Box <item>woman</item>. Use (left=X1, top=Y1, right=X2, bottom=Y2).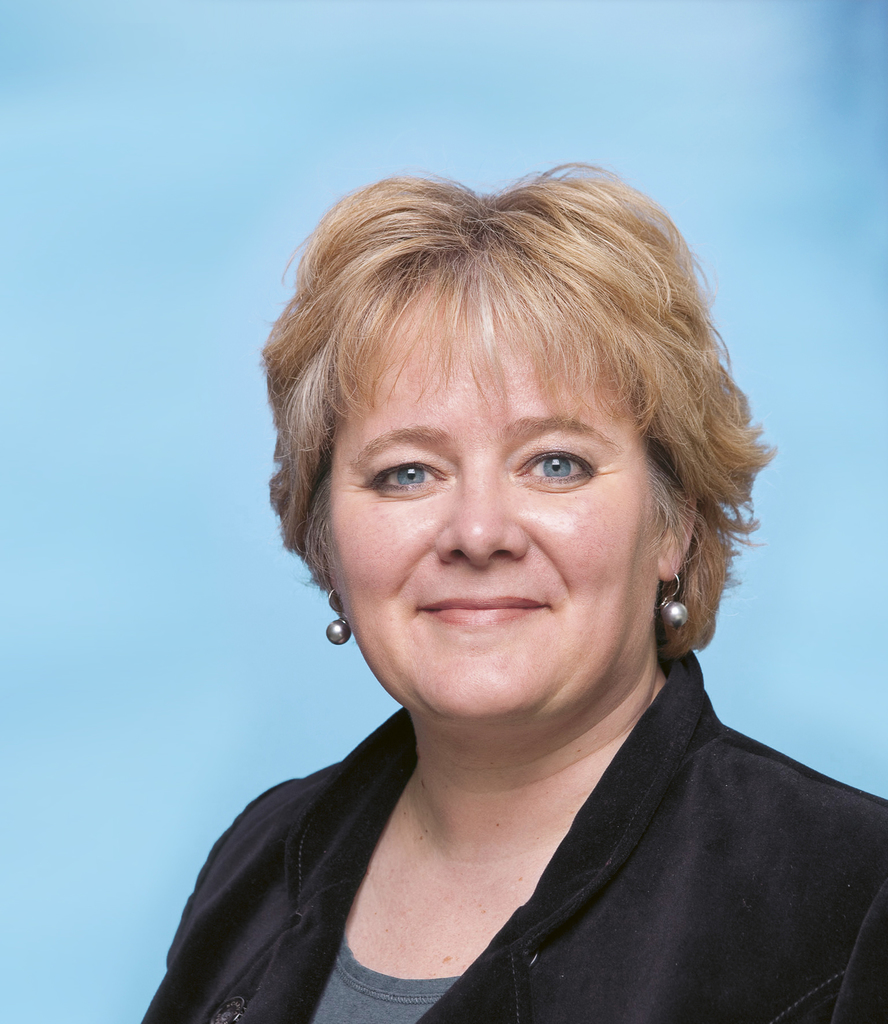
(left=143, top=159, right=887, bottom=1023).
